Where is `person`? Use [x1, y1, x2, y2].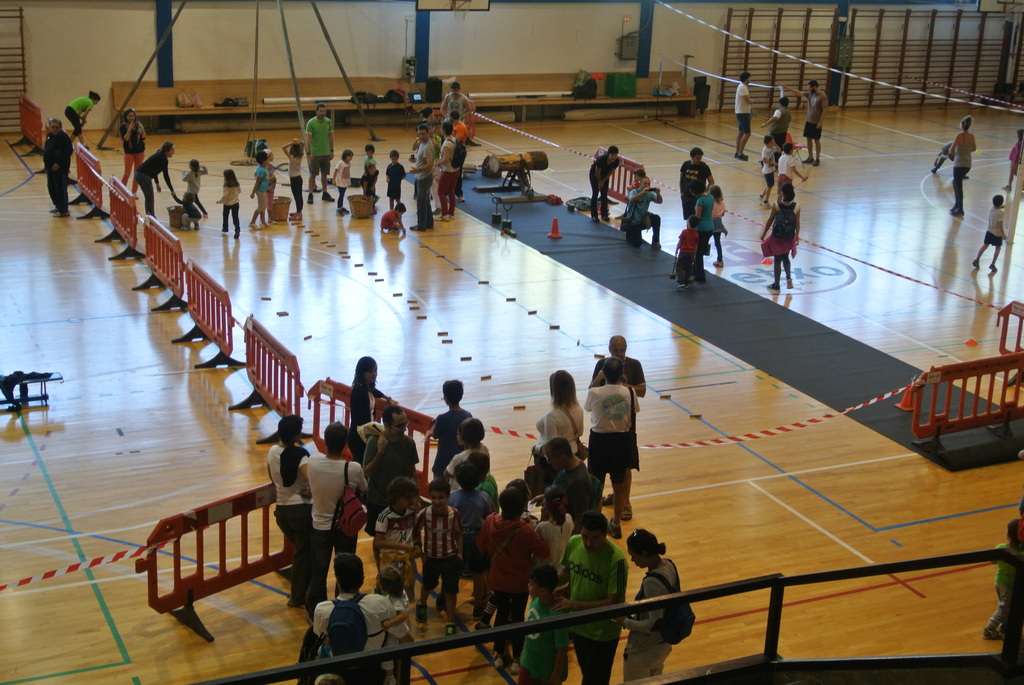
[422, 379, 481, 482].
